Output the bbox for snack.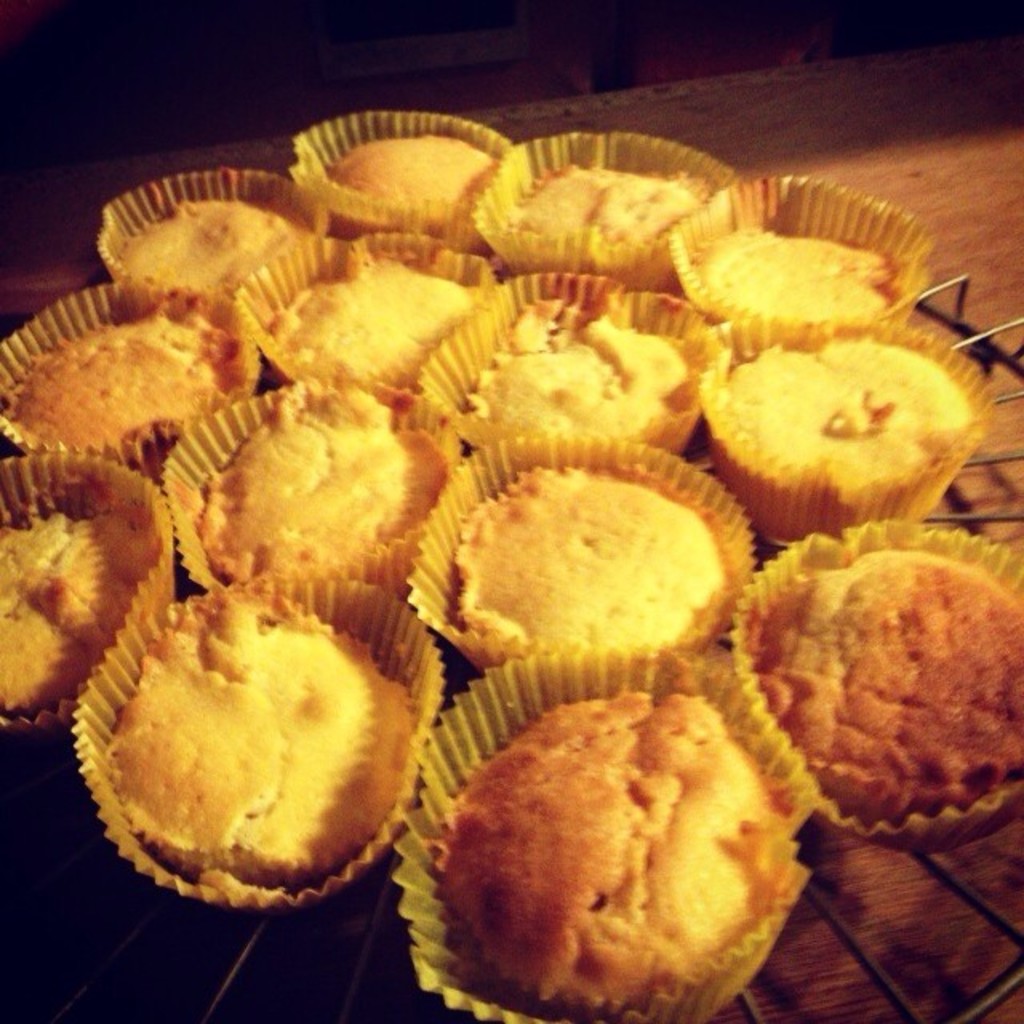
rect(110, 166, 317, 336).
